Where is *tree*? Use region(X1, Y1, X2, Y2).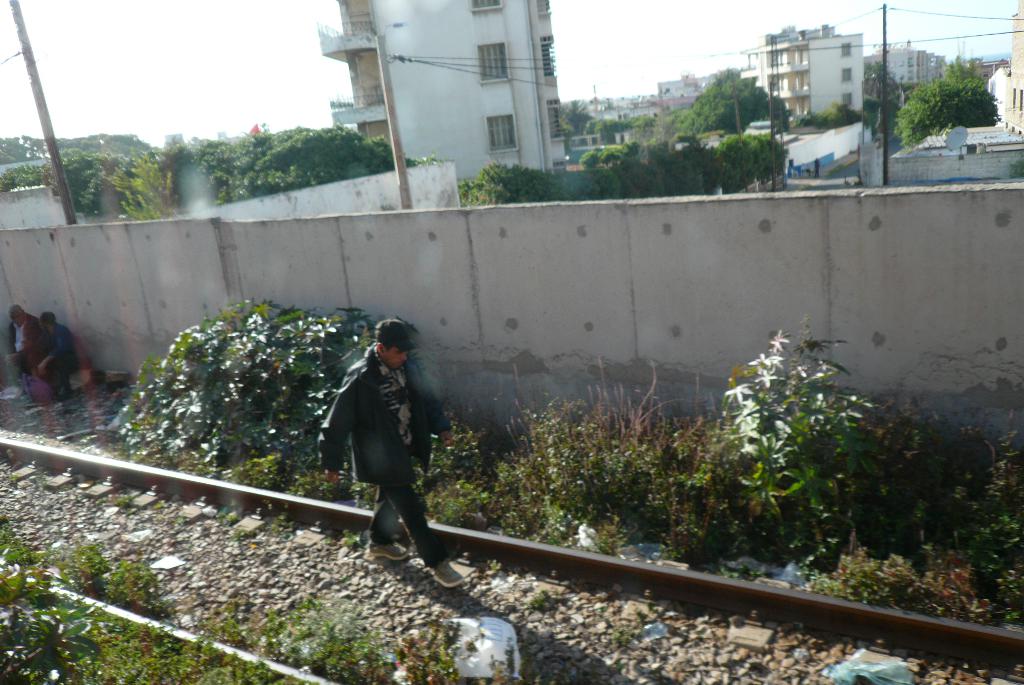
region(472, 161, 585, 204).
